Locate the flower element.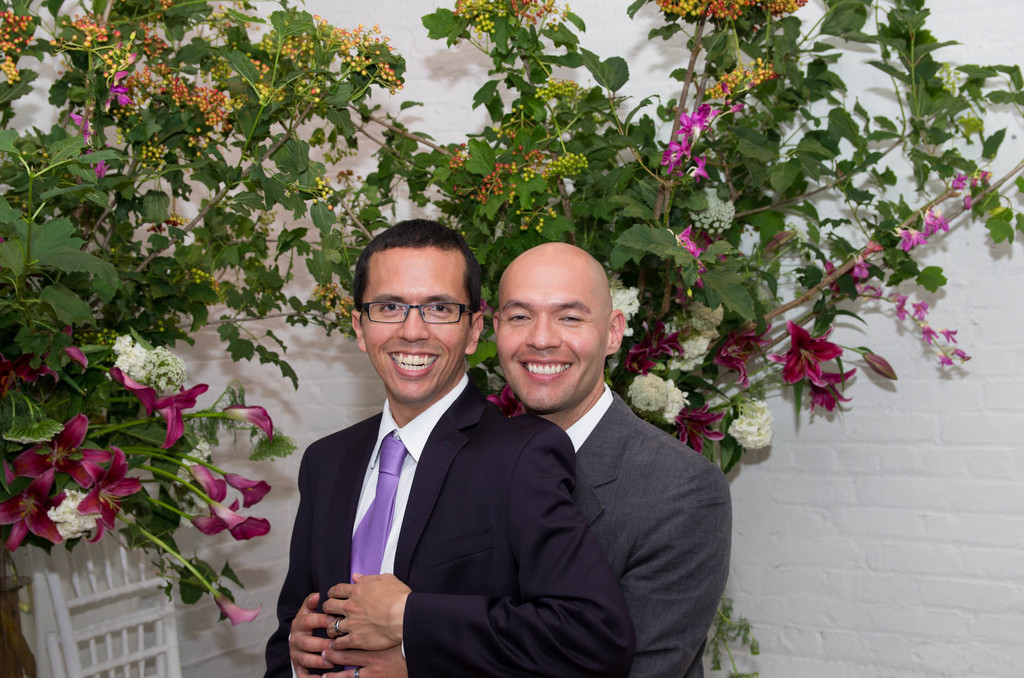
Element bbox: 934/358/953/367.
